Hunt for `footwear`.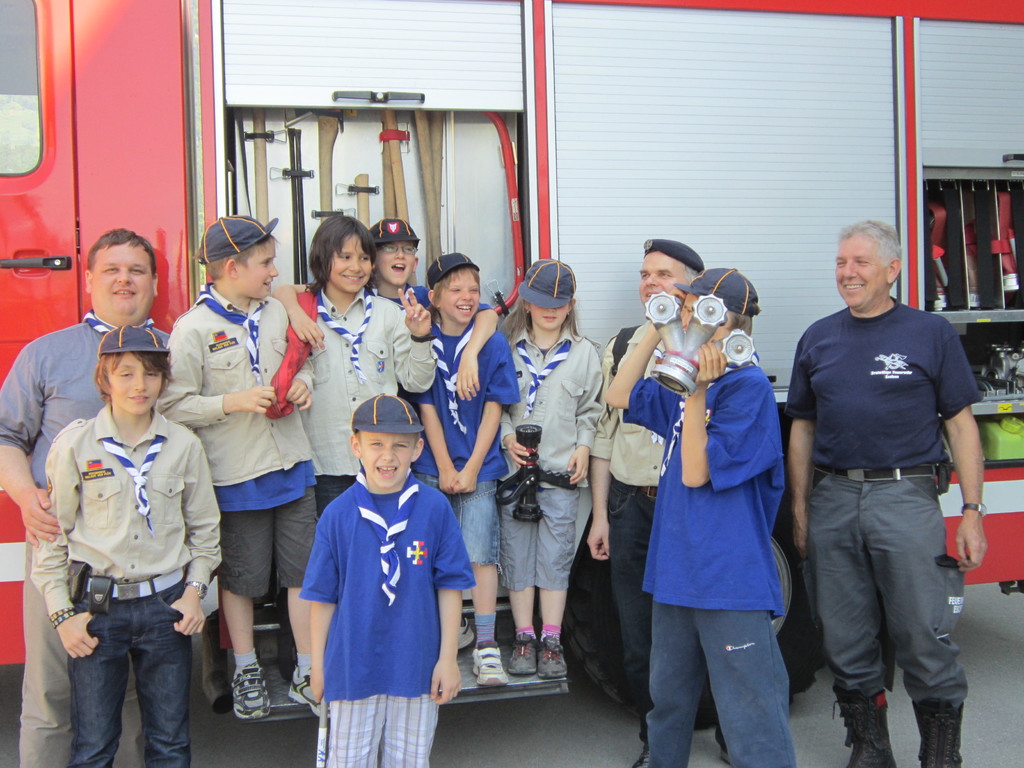
Hunted down at x1=285, y1=663, x2=319, y2=717.
